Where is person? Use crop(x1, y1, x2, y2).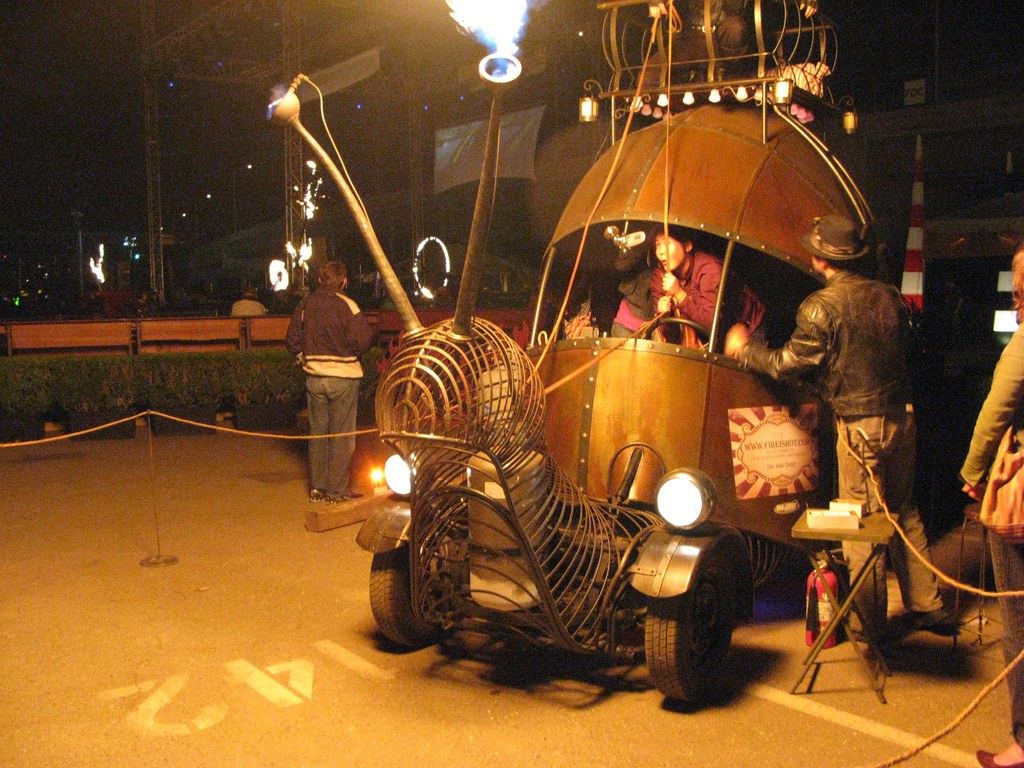
crop(728, 209, 964, 642).
